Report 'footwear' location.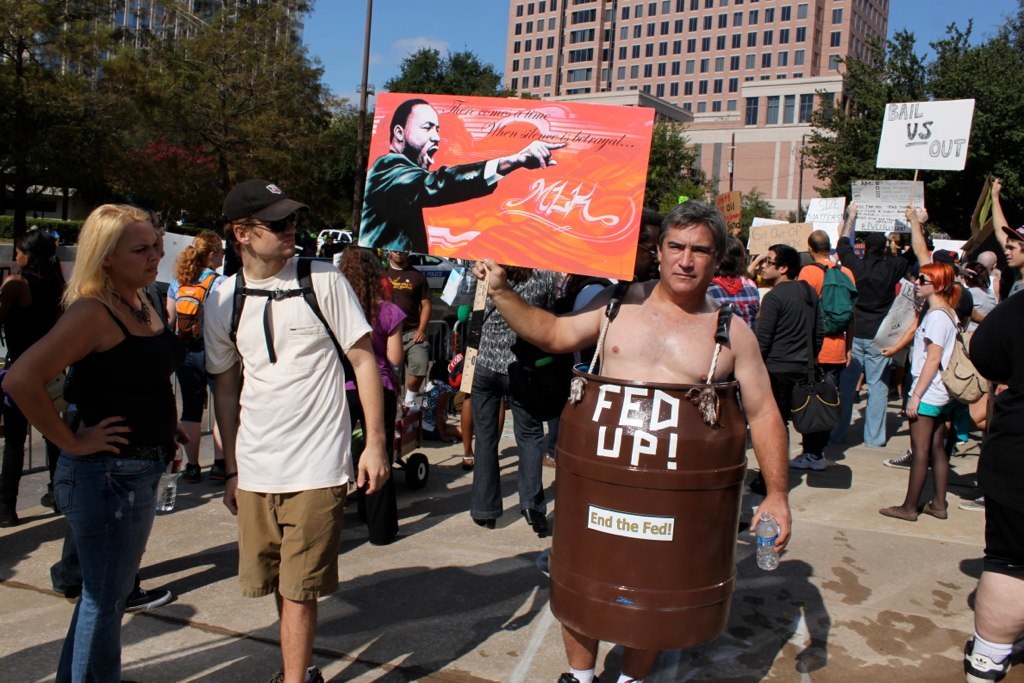
Report: Rect(611, 675, 642, 682).
